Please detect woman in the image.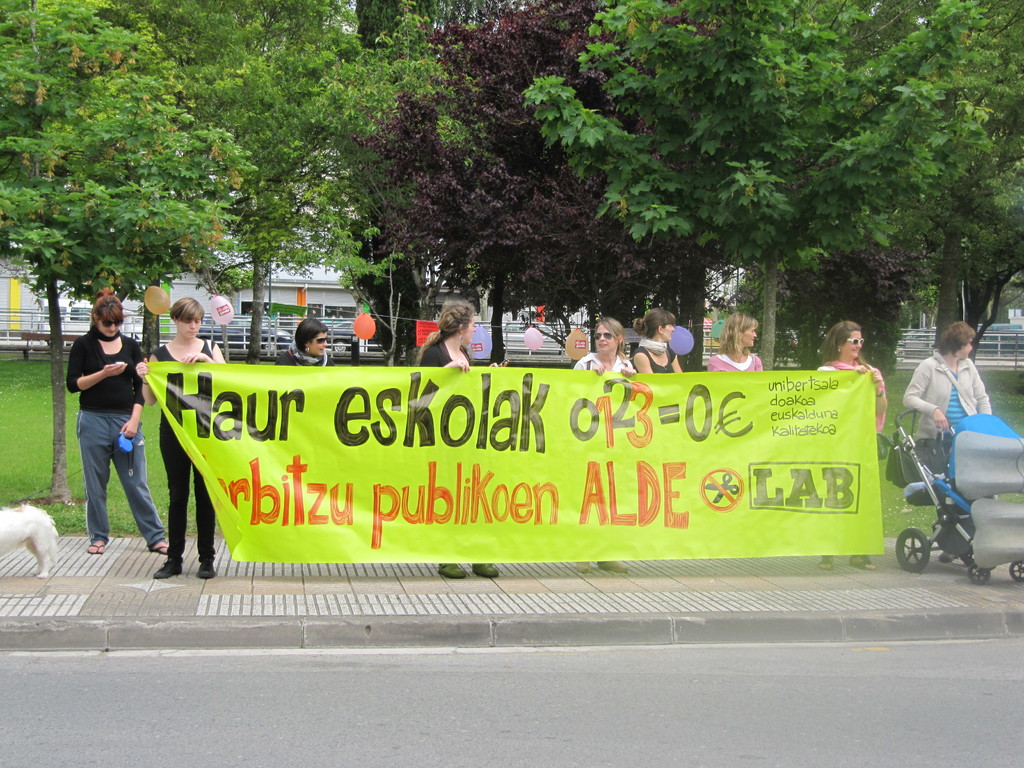
BBox(810, 312, 886, 570).
